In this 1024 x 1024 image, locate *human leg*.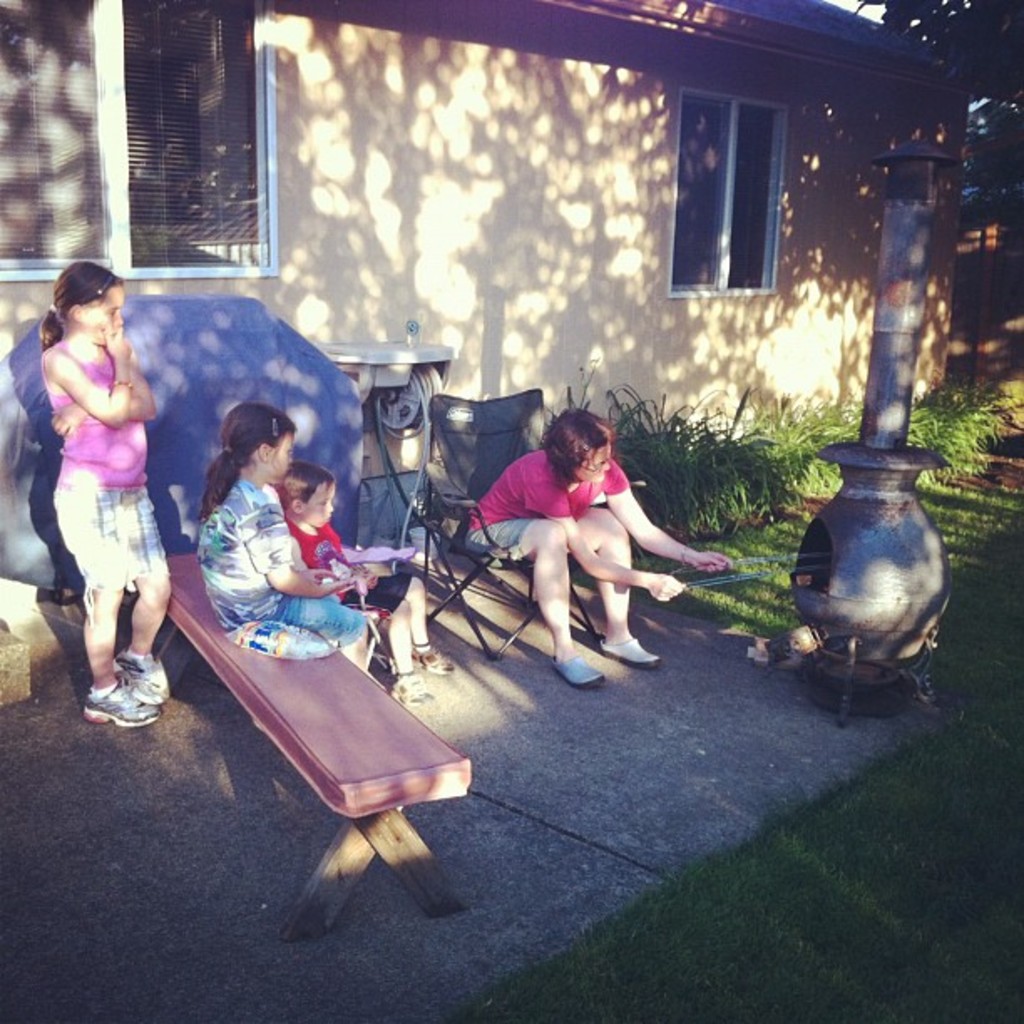
Bounding box: box(358, 589, 417, 679).
